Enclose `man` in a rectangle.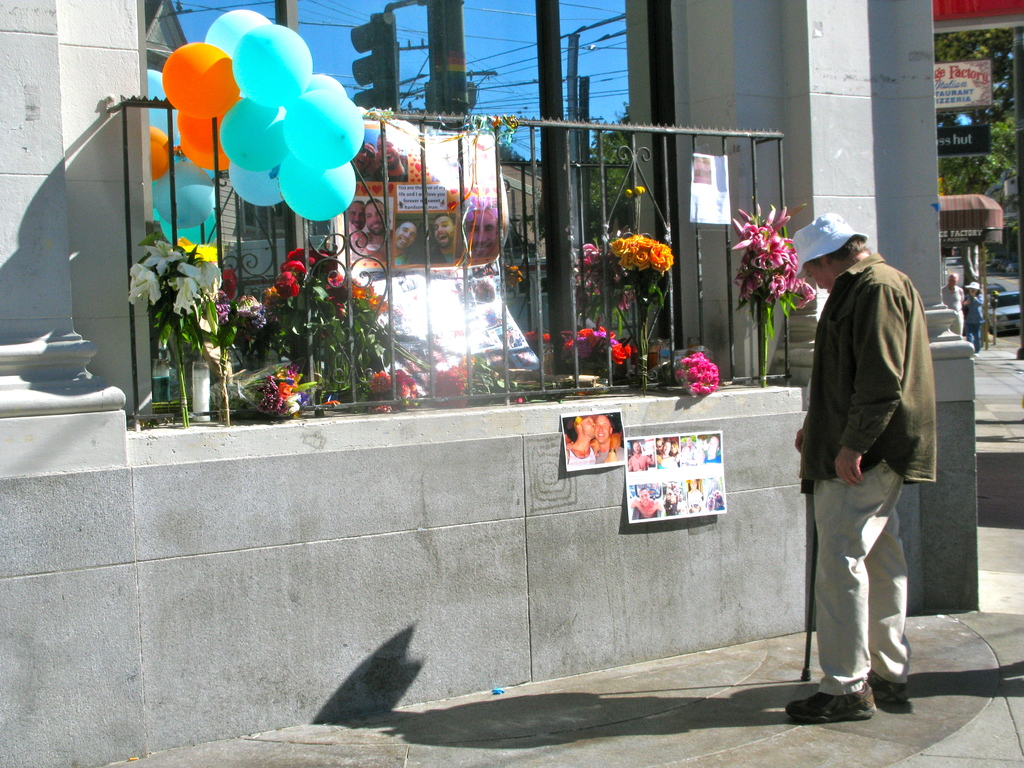
625 440 652 470.
